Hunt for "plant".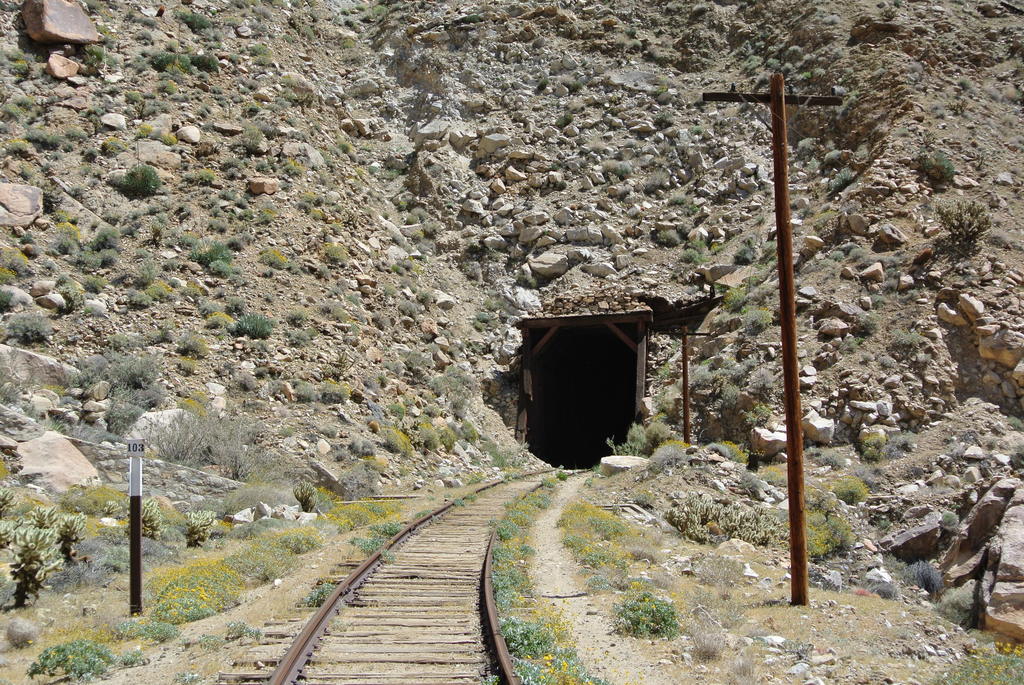
Hunted down at bbox=[893, 0, 906, 8].
